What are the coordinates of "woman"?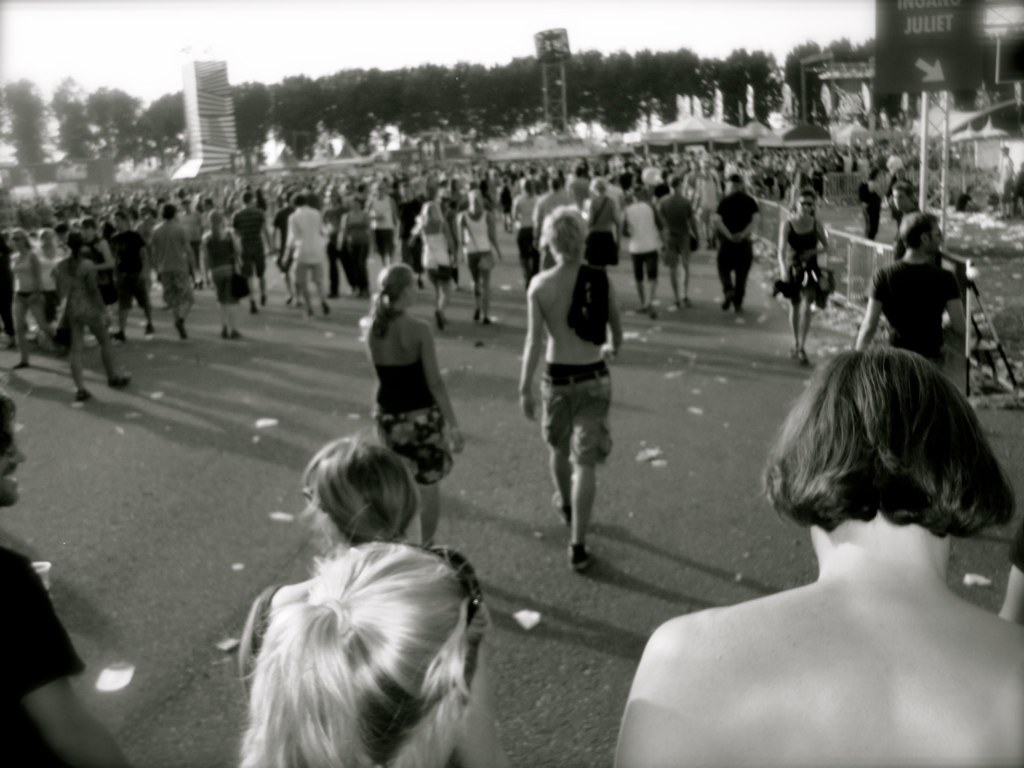
(50,229,132,404).
